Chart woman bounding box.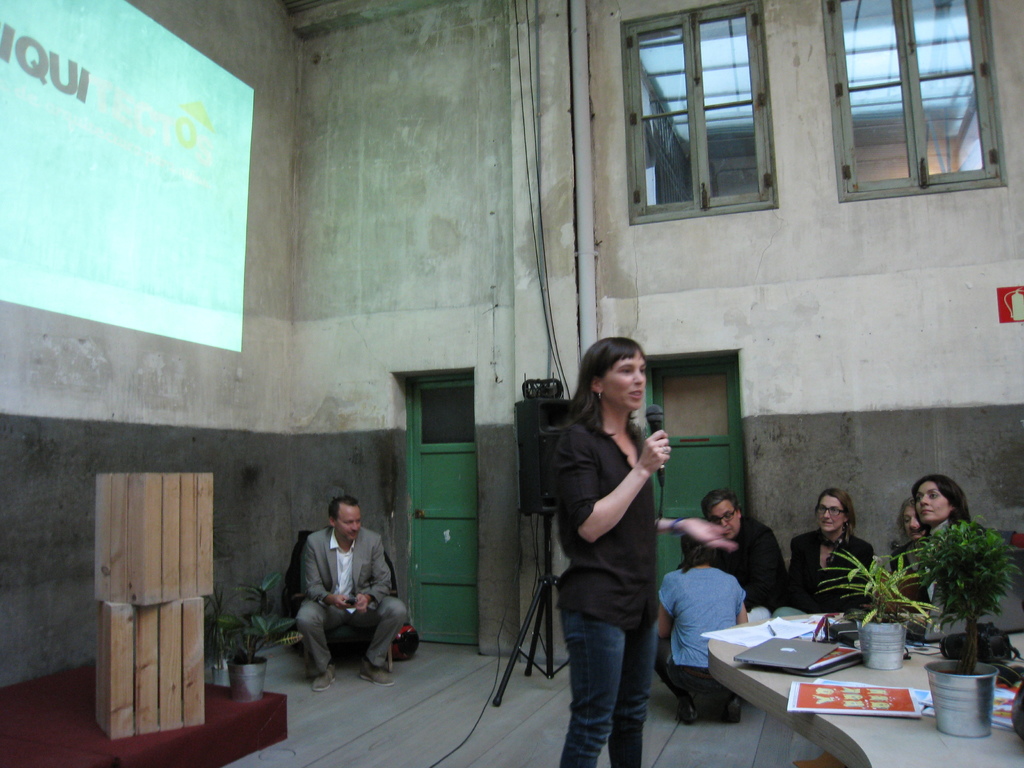
Charted: bbox(779, 486, 878, 612).
